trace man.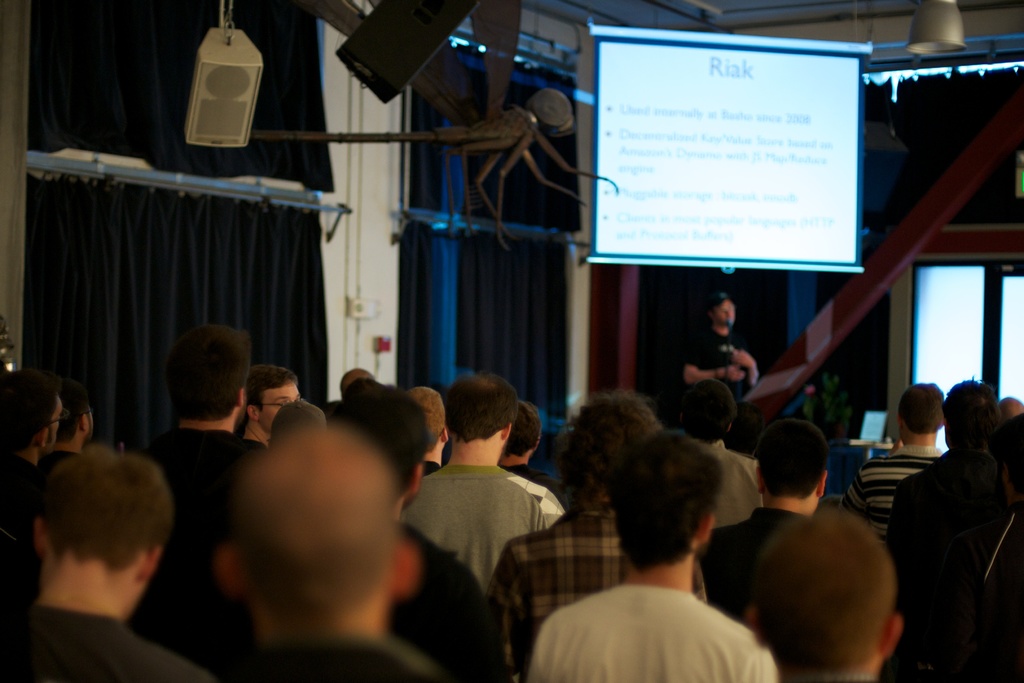
Traced to <bbox>751, 514, 895, 682</bbox>.
